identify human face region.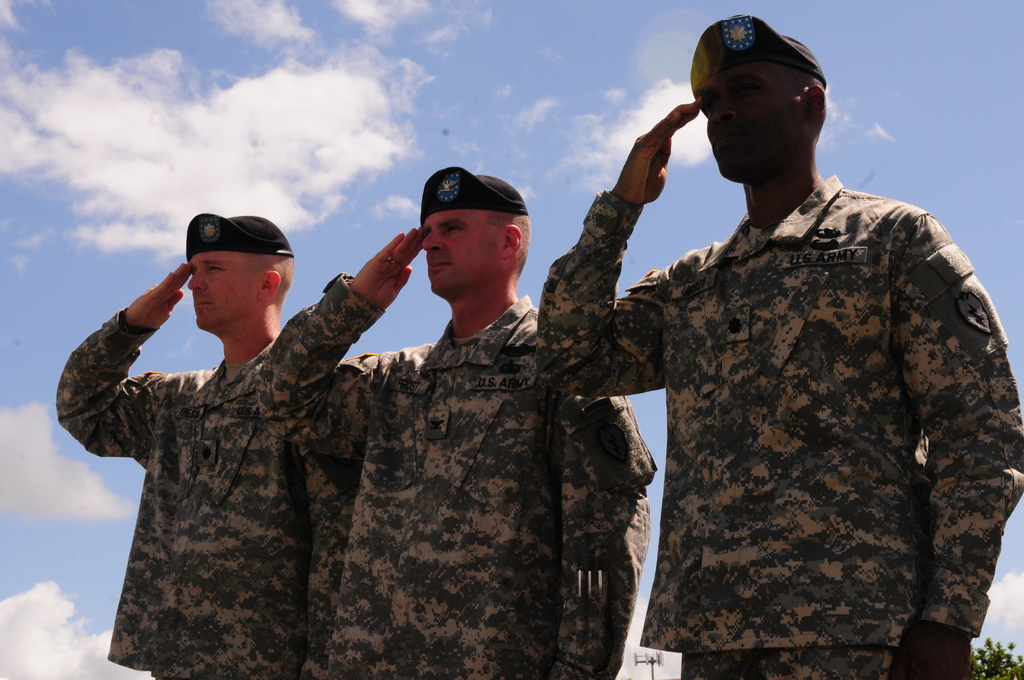
Region: [421, 213, 496, 293].
